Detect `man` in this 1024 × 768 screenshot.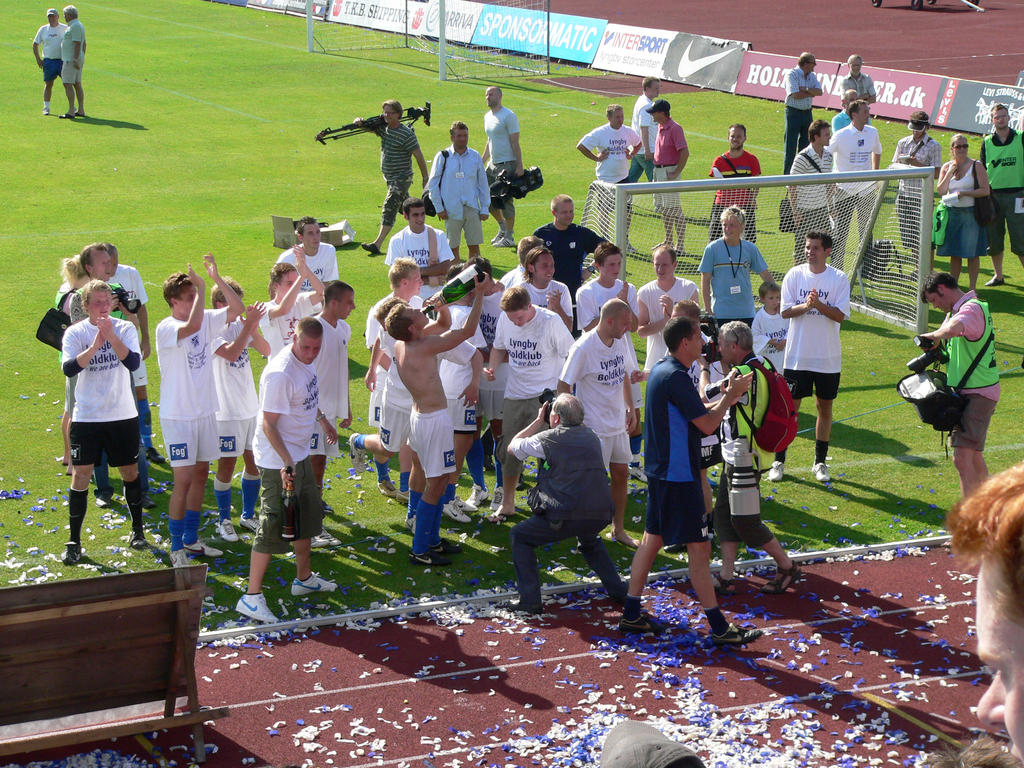
Detection: x1=260, y1=244, x2=316, y2=357.
